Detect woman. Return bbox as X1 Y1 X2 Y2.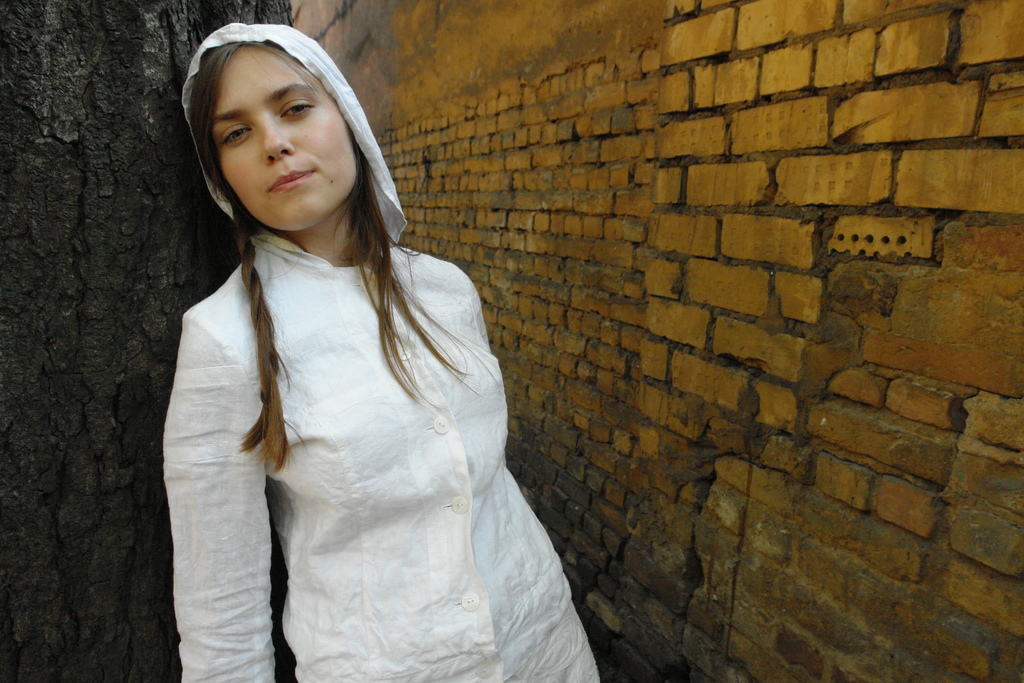
170 28 598 682.
